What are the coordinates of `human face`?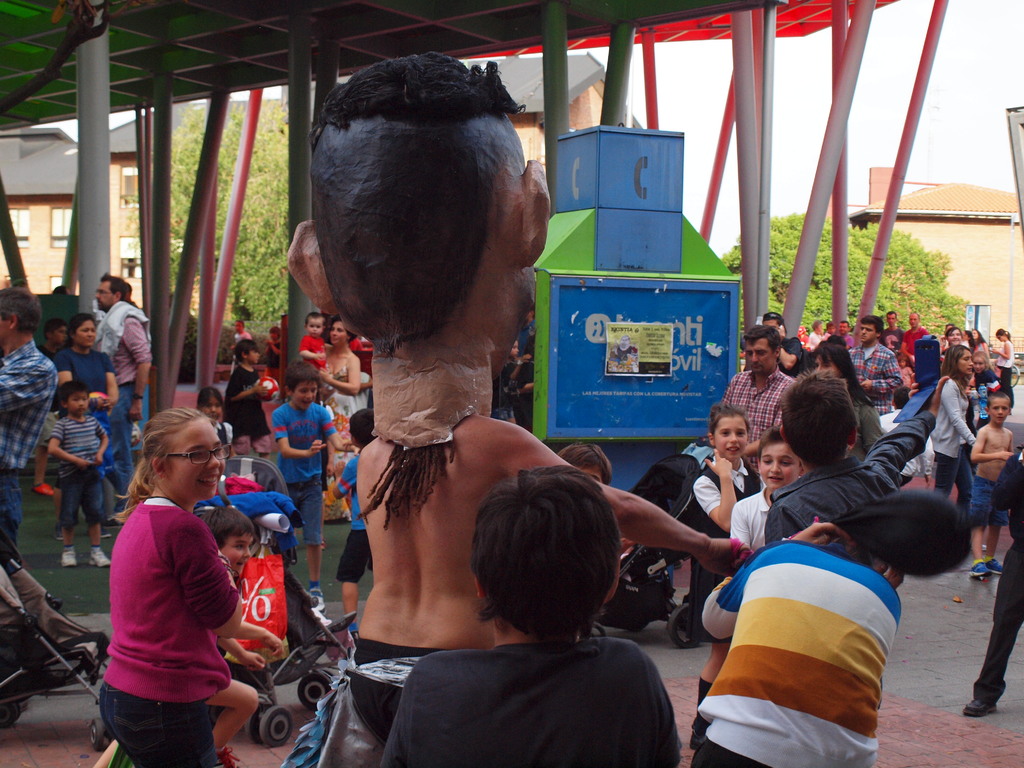
<bbox>742, 337, 779, 377</bbox>.
